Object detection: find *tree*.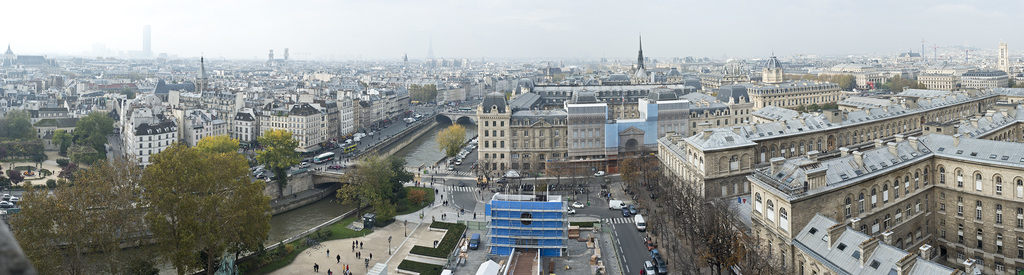
crop(5, 178, 85, 274).
